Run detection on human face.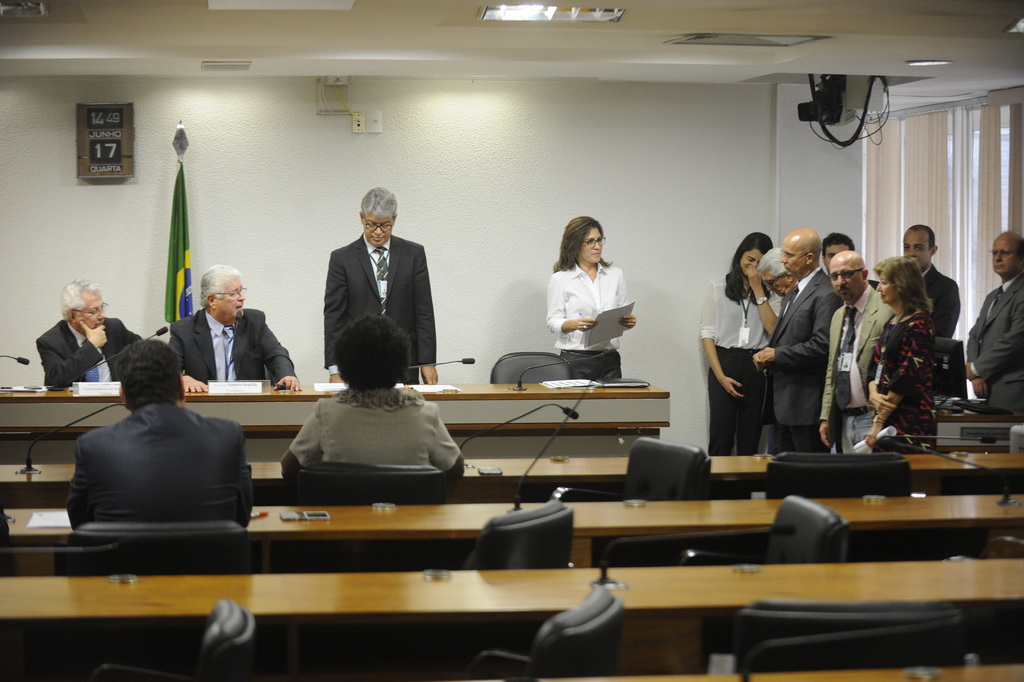
Result: (829,254,859,299).
